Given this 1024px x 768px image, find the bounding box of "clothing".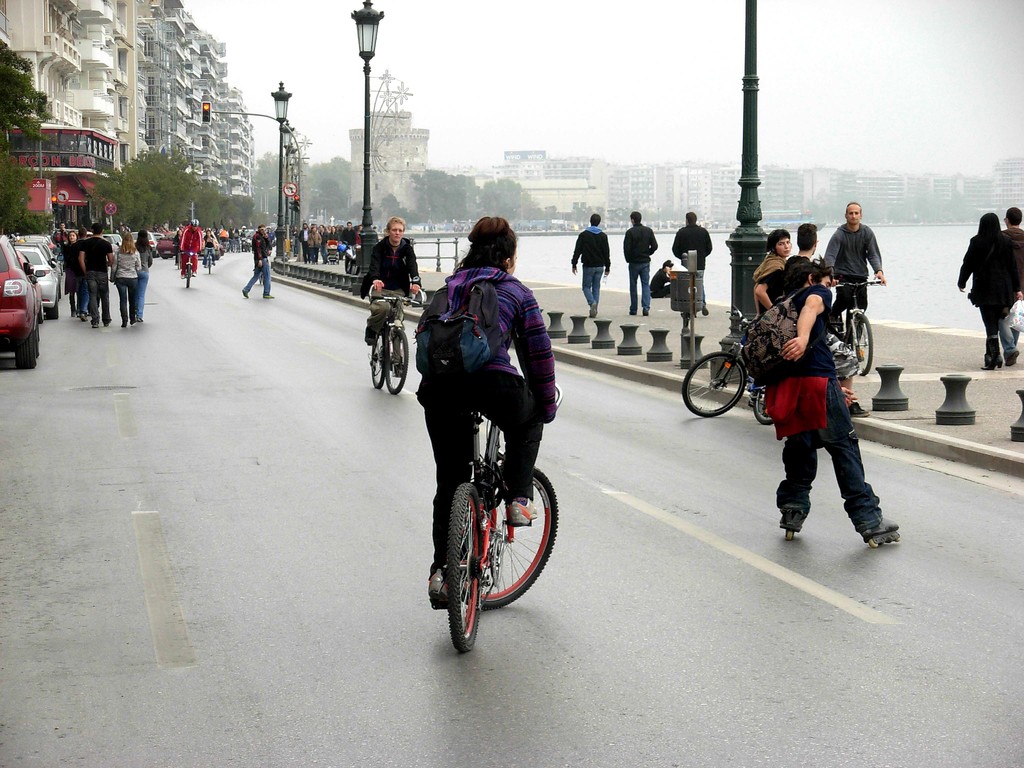
(left=417, top=266, right=557, bottom=579).
